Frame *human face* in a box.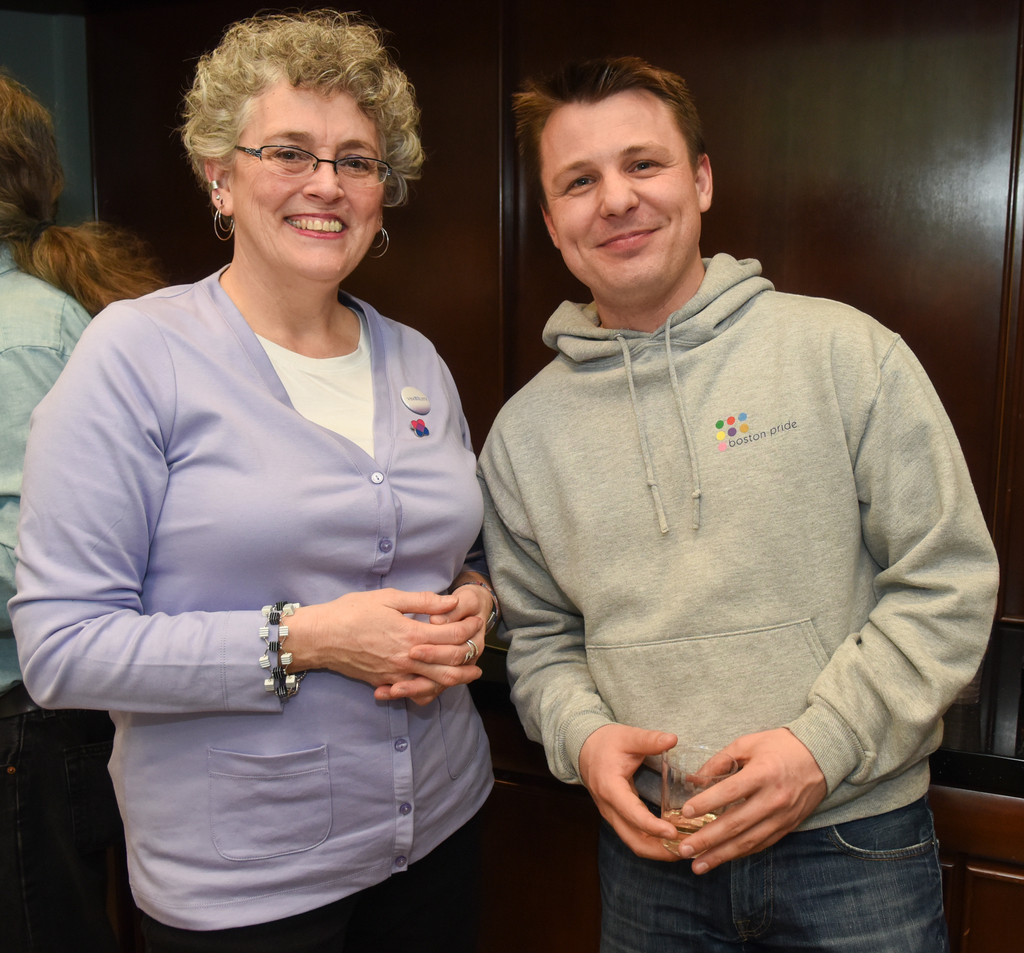
pyautogui.locateOnScreen(238, 70, 381, 278).
